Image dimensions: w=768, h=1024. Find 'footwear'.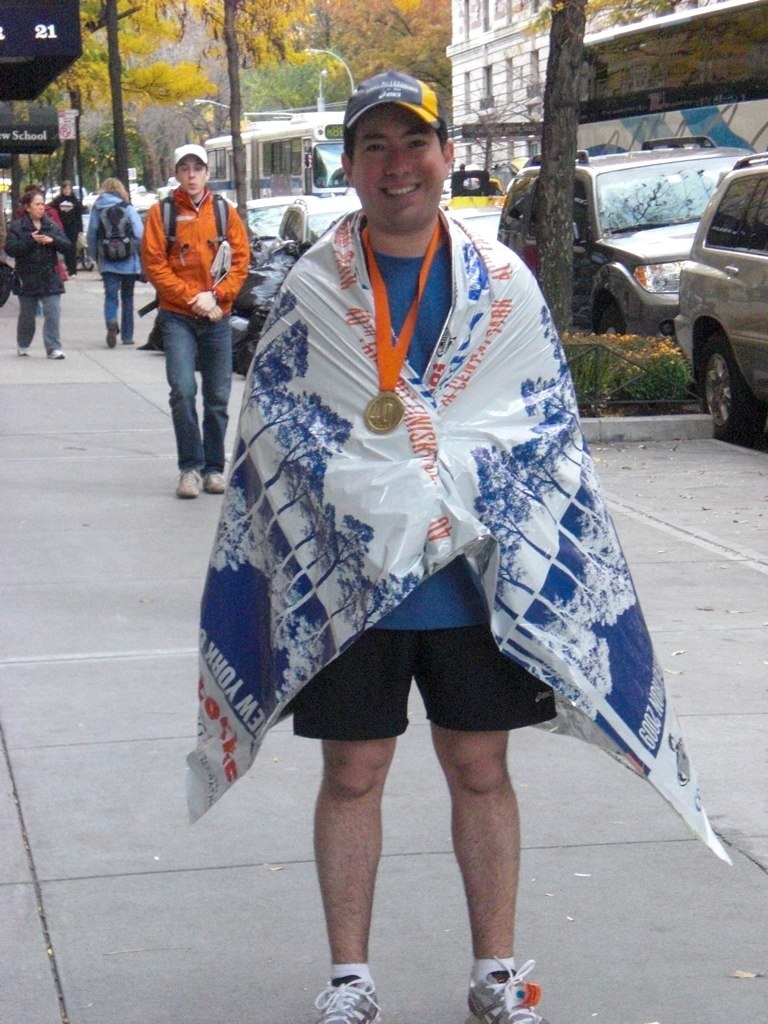
x1=18, y1=339, x2=30, y2=359.
